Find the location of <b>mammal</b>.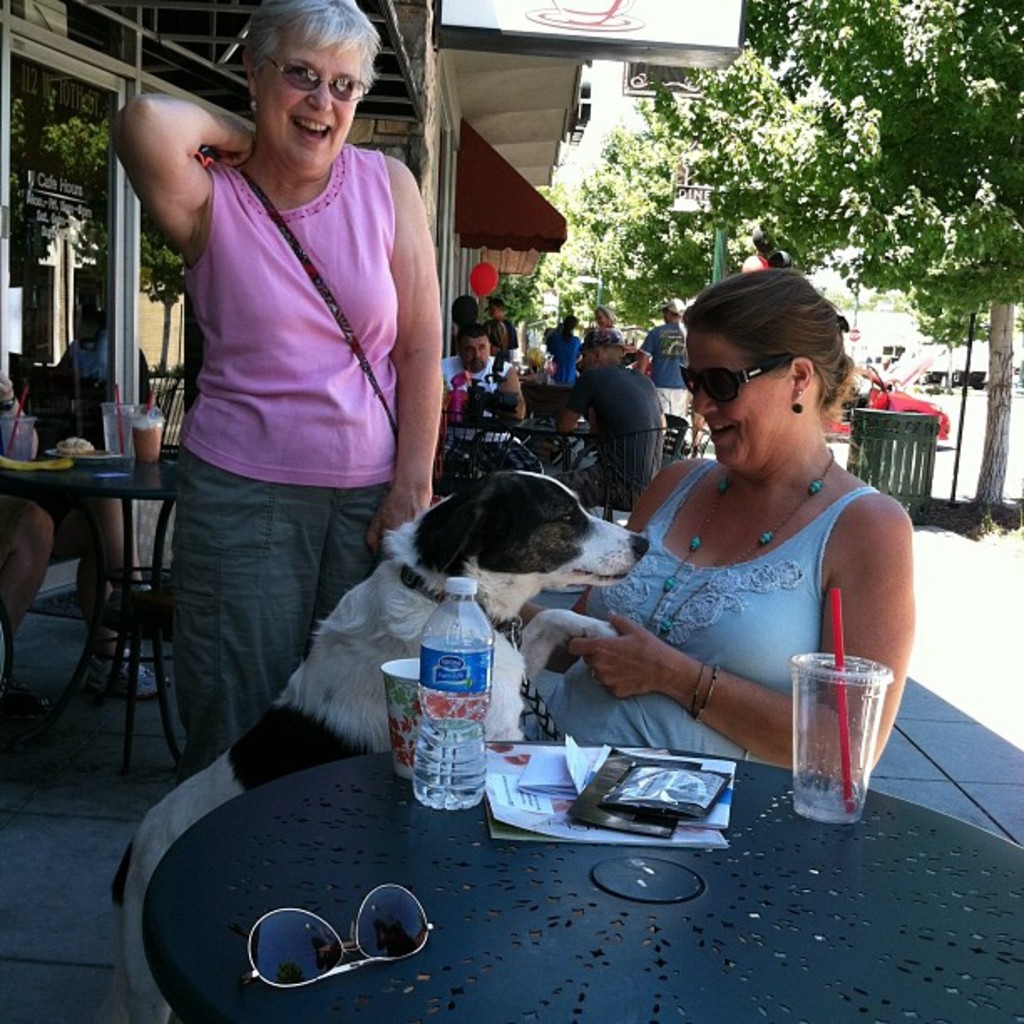
Location: select_region(554, 325, 664, 504).
